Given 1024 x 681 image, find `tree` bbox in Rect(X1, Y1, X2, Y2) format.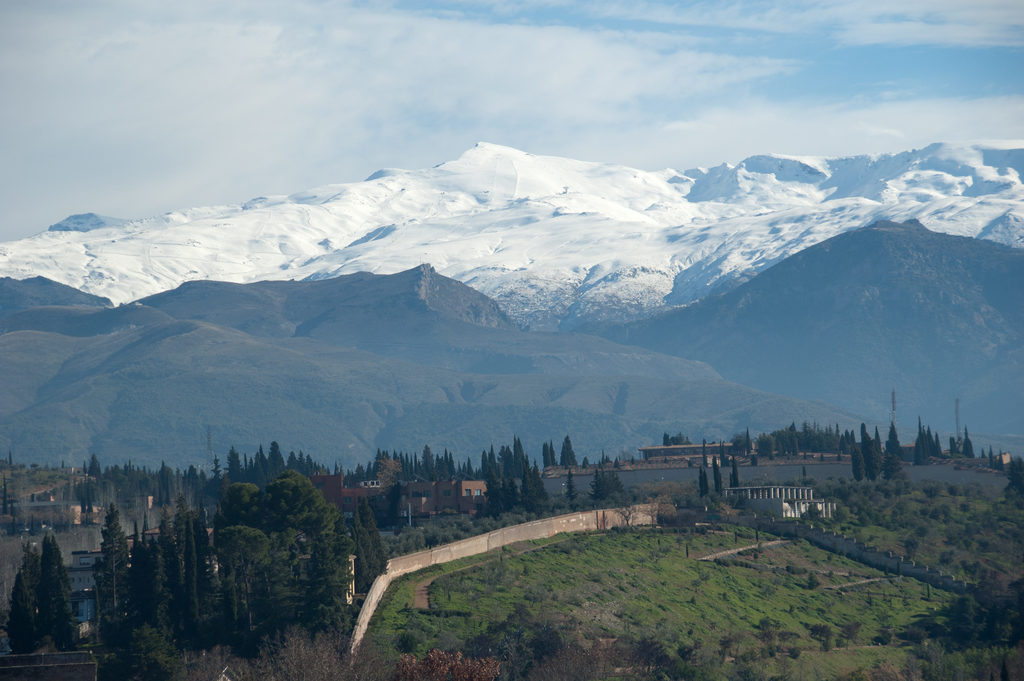
Rect(795, 660, 805, 680).
